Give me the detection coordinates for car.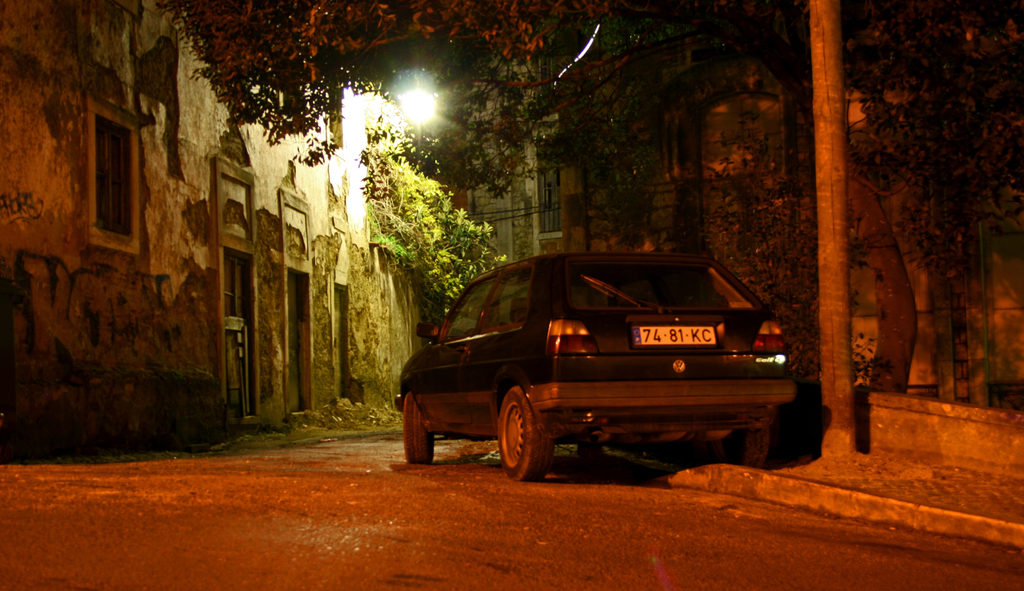
BBox(401, 236, 796, 483).
